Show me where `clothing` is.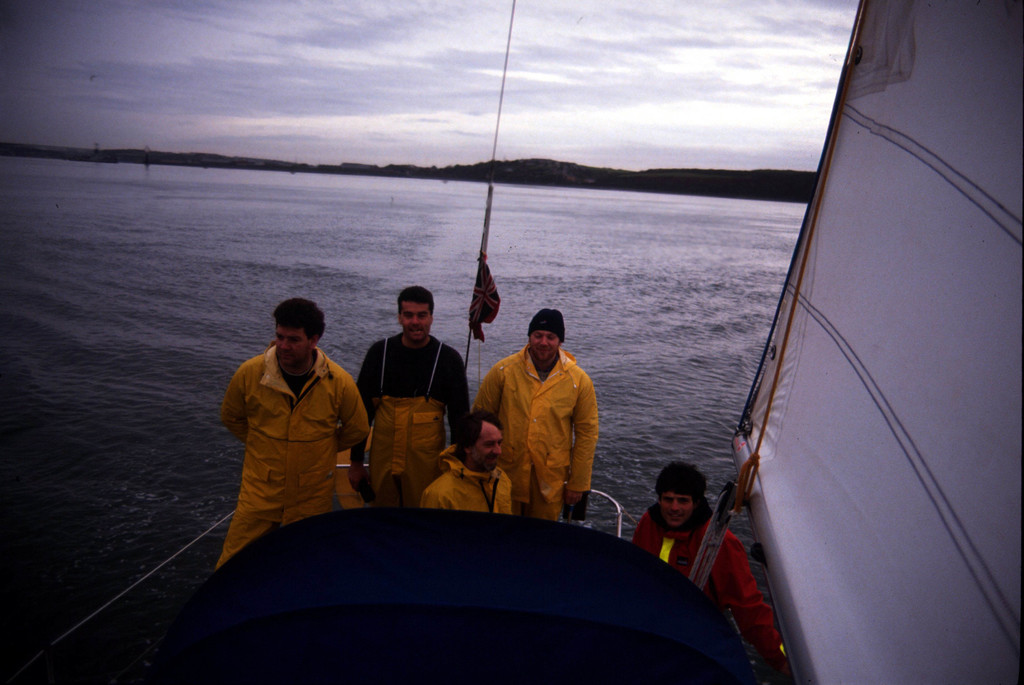
`clothing` is at bbox=[630, 503, 778, 659].
